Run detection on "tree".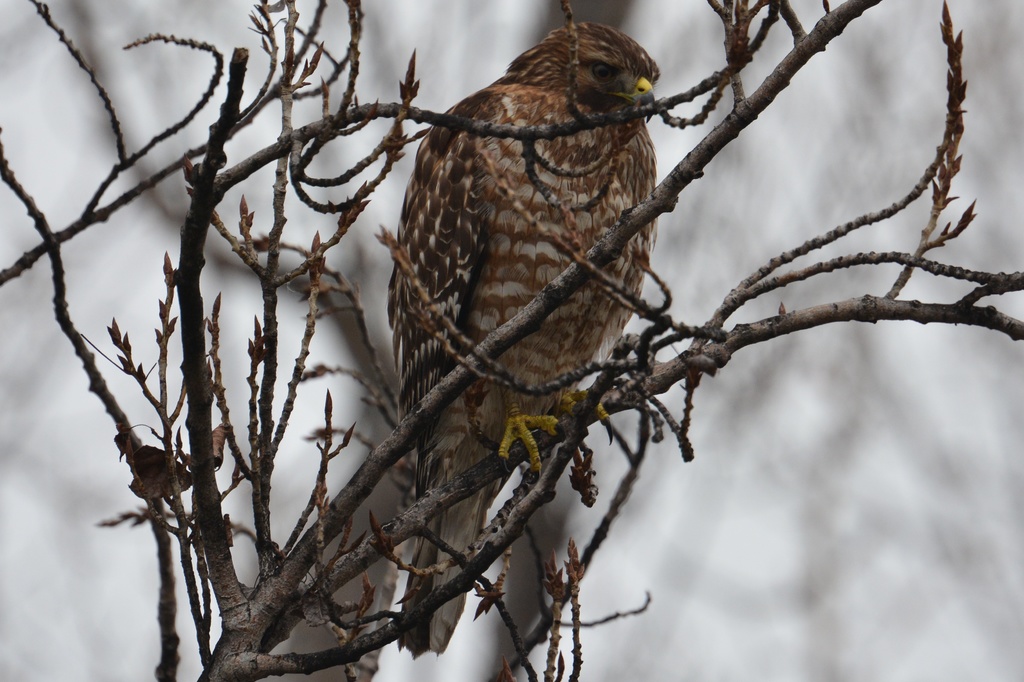
Result: [1,0,1022,681].
